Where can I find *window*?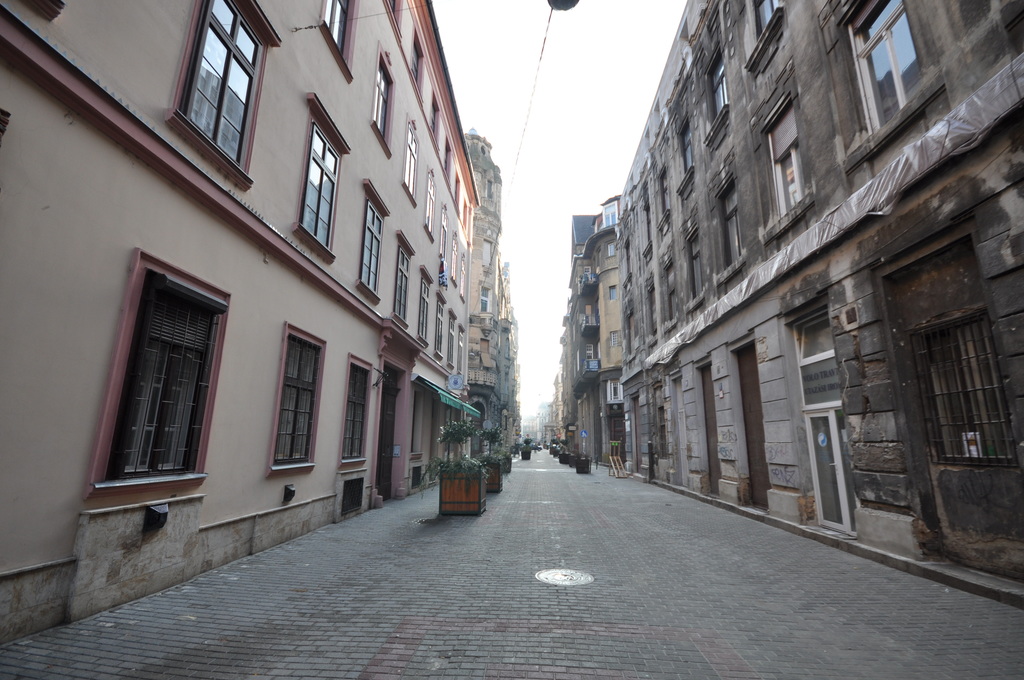
You can find it at pyautogui.locateOnScreen(760, 90, 811, 220).
